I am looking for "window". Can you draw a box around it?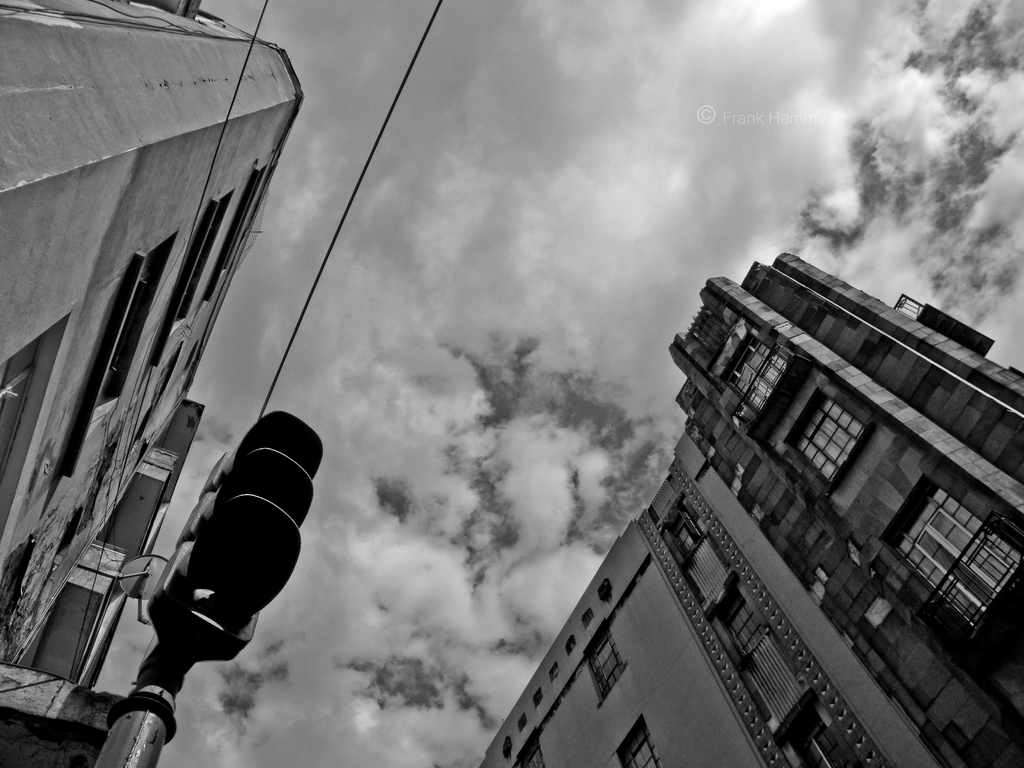
Sure, the bounding box is pyautogui.locateOnScreen(885, 462, 1023, 641).
